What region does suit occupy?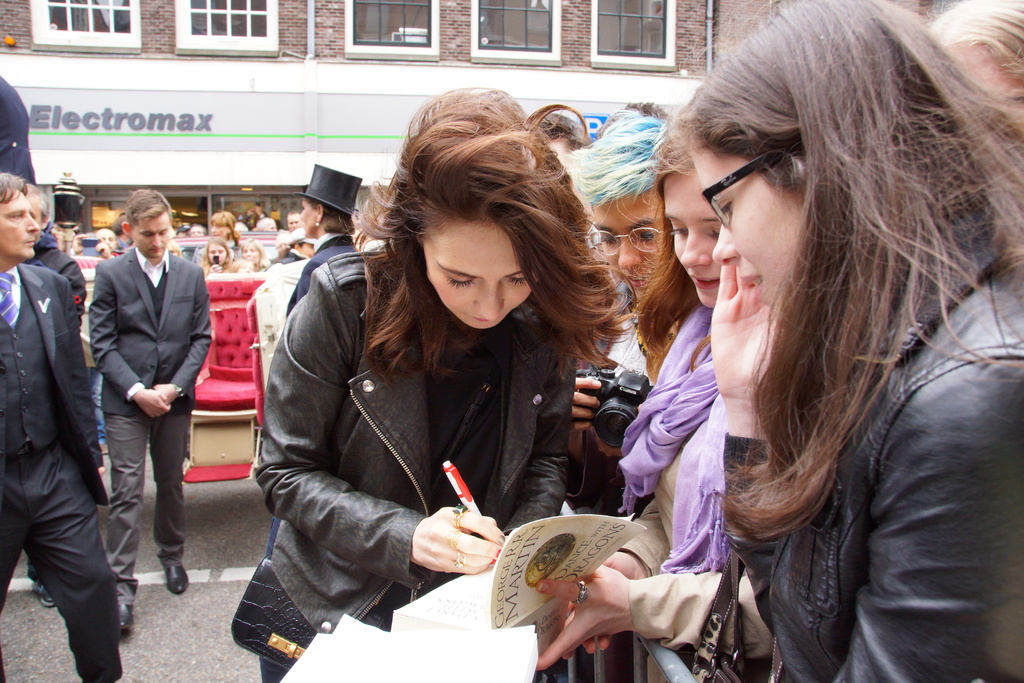
box=[0, 265, 122, 682].
